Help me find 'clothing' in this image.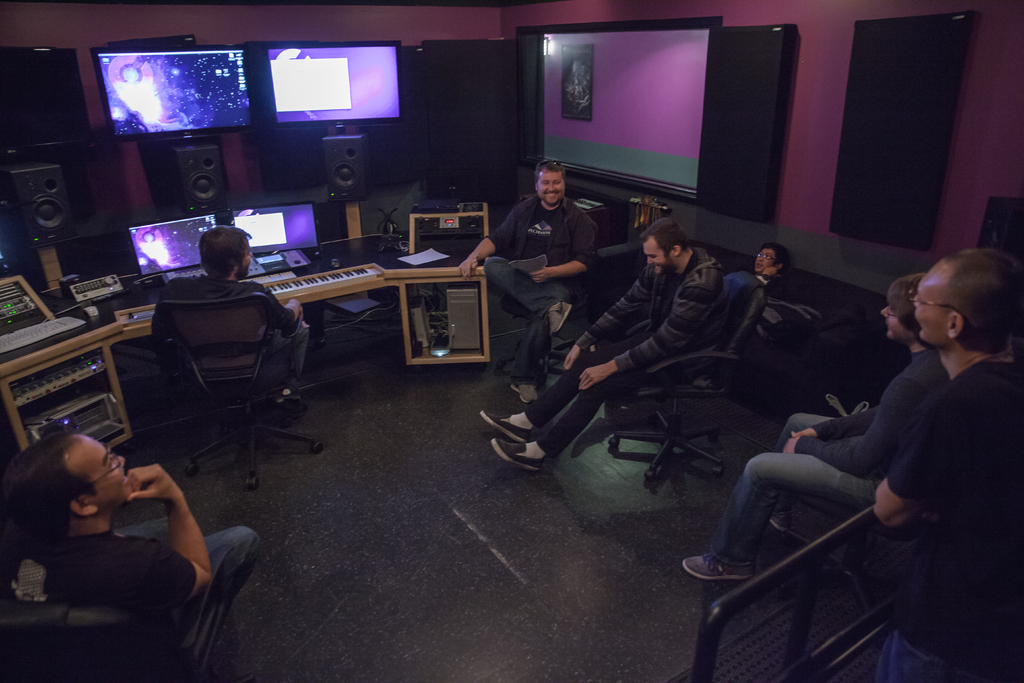
Found it: bbox=[743, 265, 785, 300].
